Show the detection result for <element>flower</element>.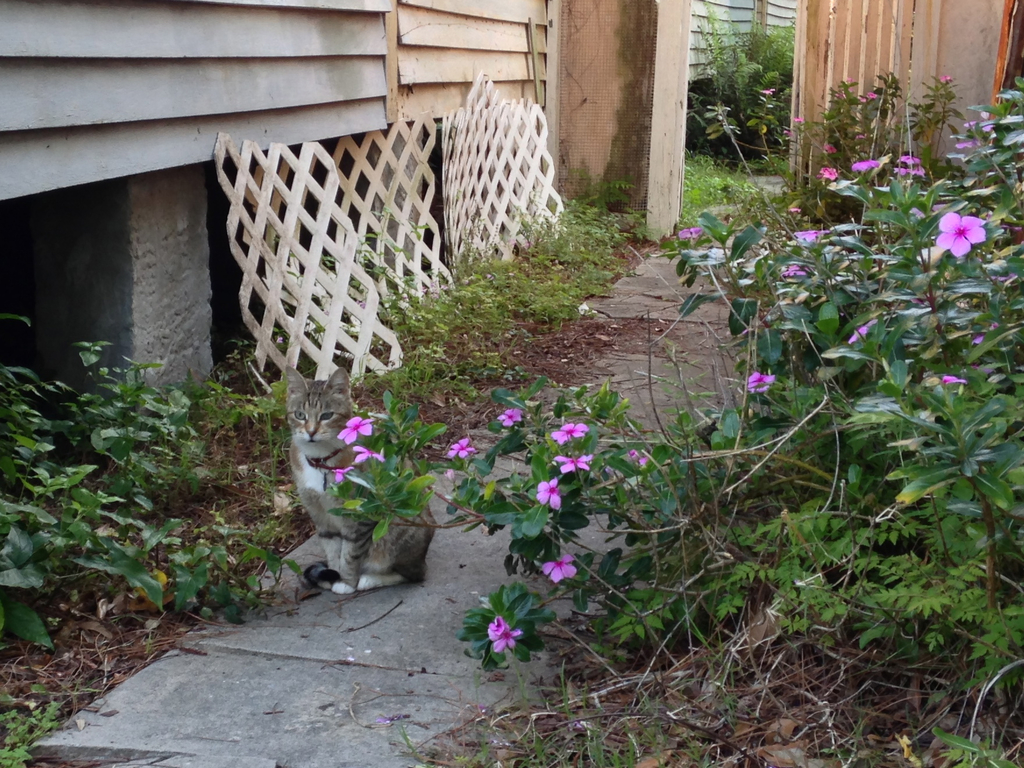
bbox=(328, 465, 355, 486).
